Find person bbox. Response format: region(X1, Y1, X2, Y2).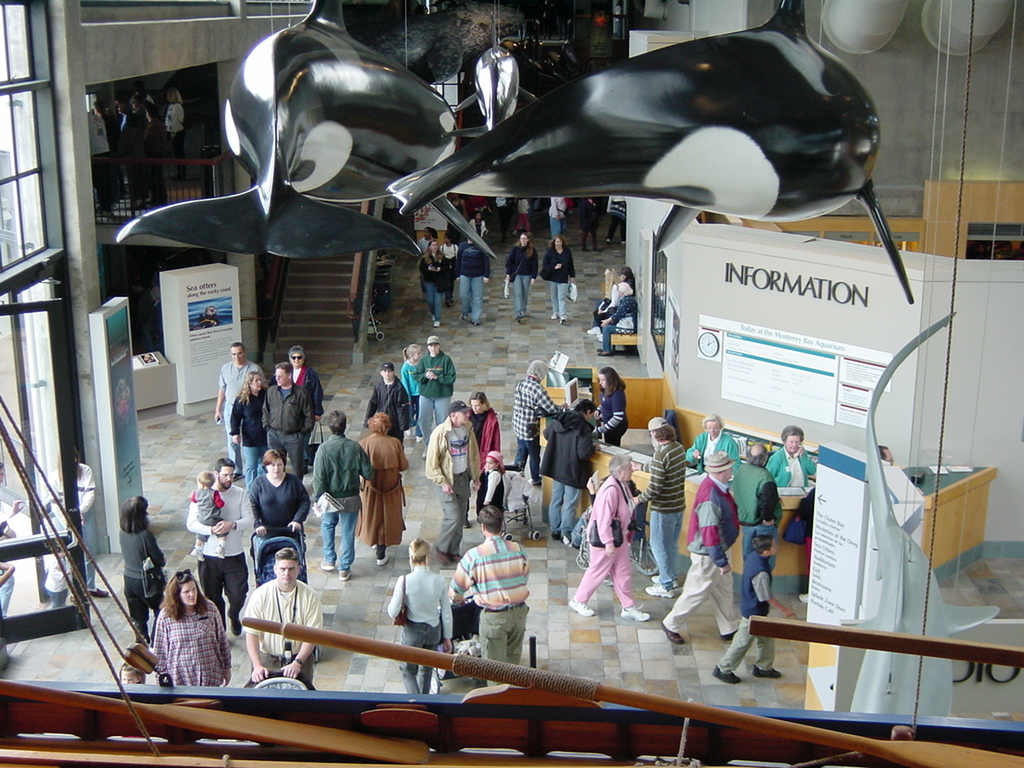
region(422, 333, 456, 439).
